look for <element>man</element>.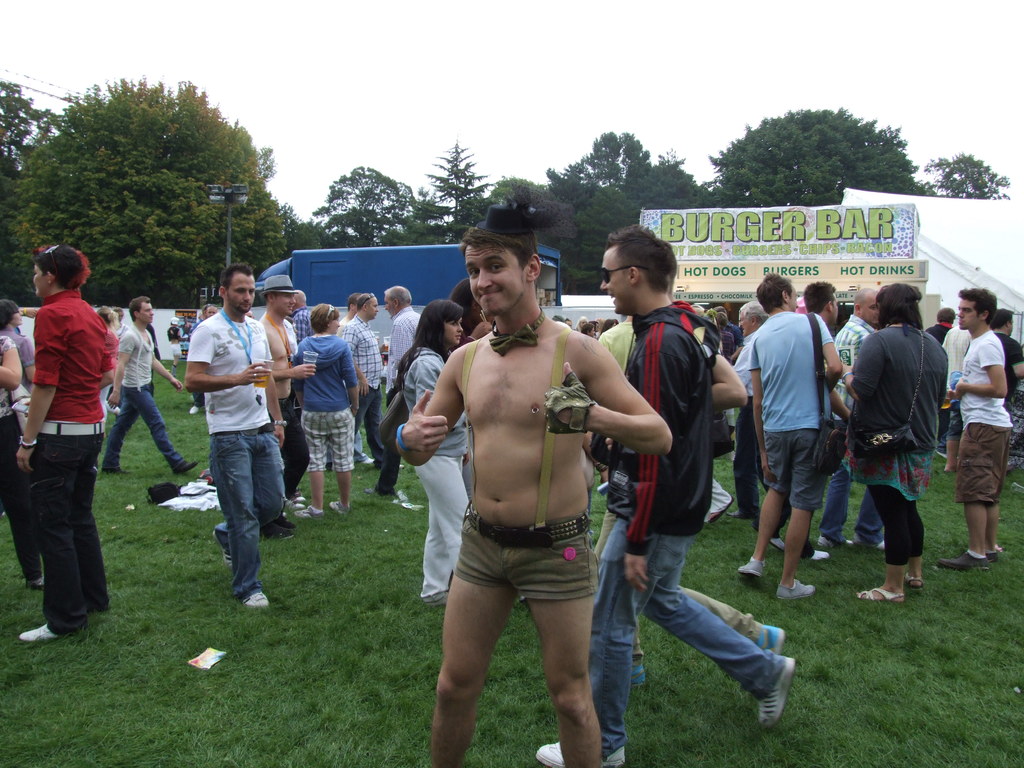
Found: 991,310,1023,388.
